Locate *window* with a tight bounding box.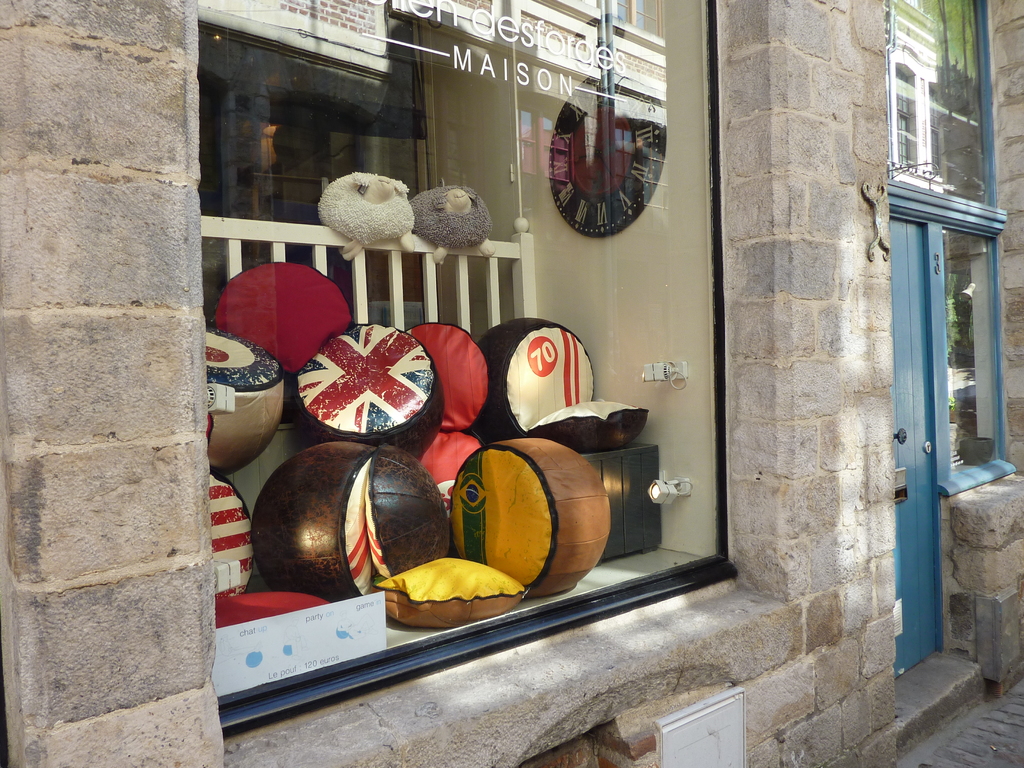
193,0,748,737.
